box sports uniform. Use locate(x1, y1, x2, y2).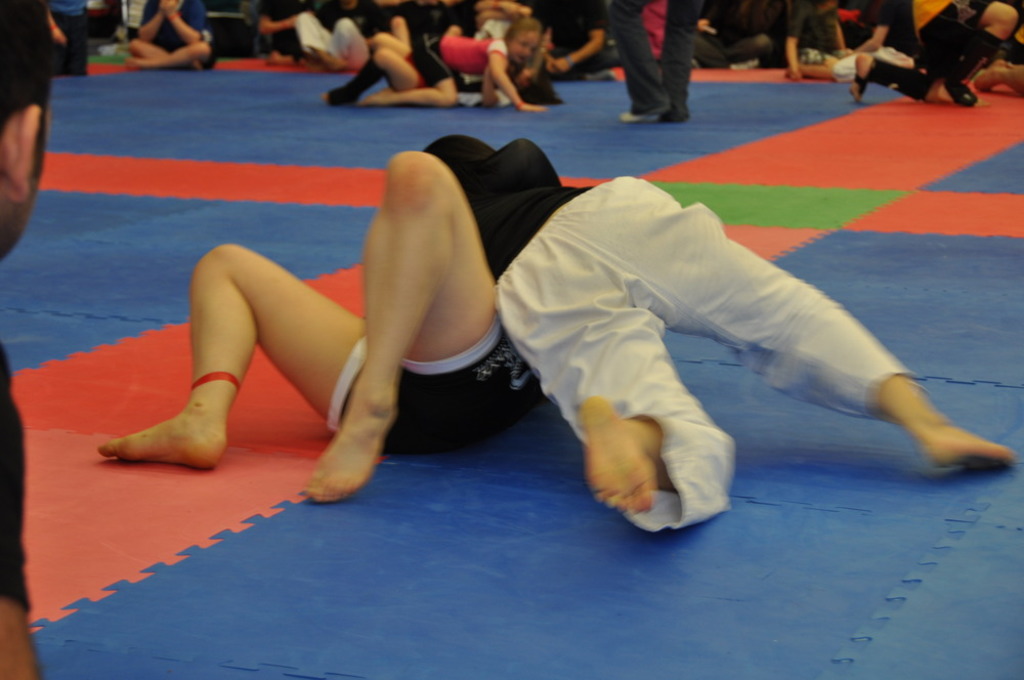
locate(850, 0, 1019, 108).
